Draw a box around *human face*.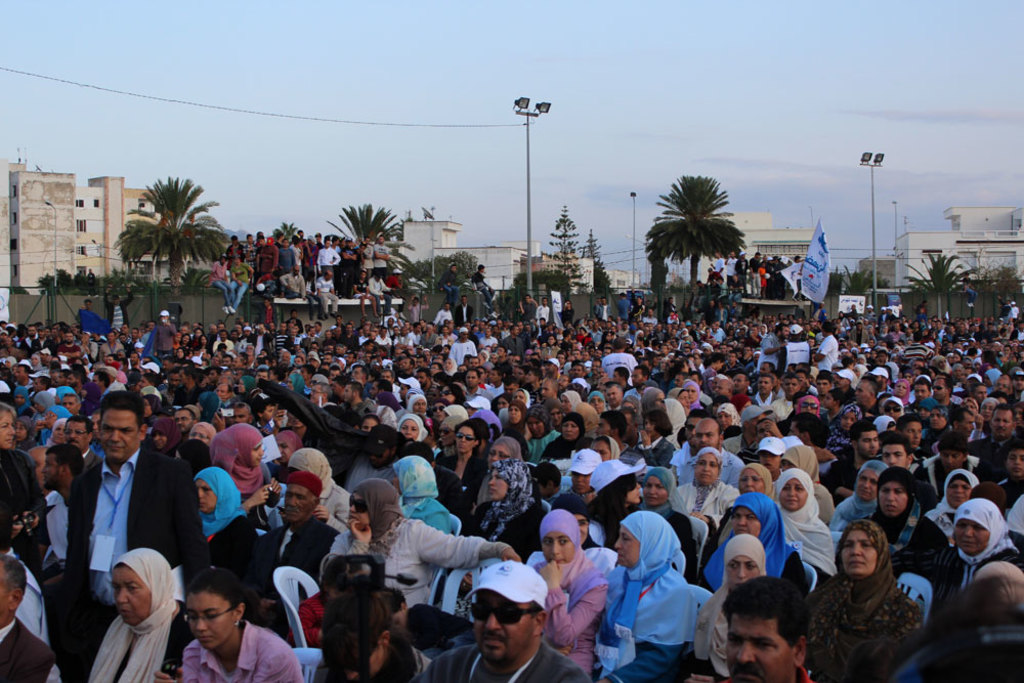
pyautogui.locateOnScreen(882, 443, 907, 467).
